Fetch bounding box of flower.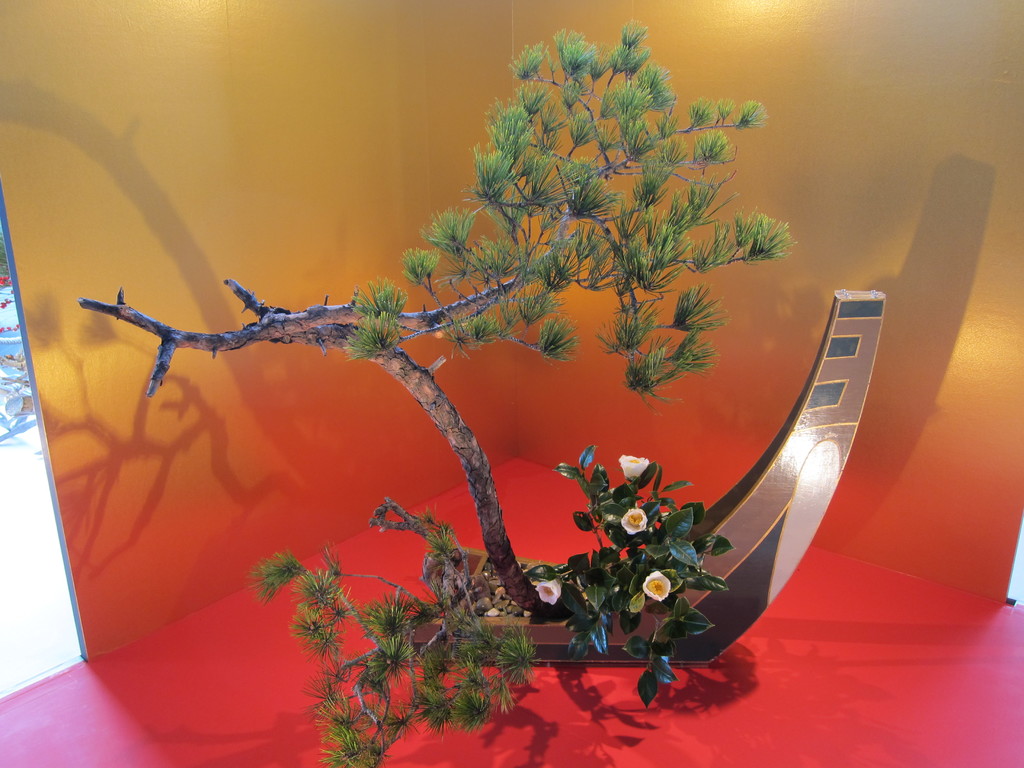
Bbox: (620, 456, 646, 484).
